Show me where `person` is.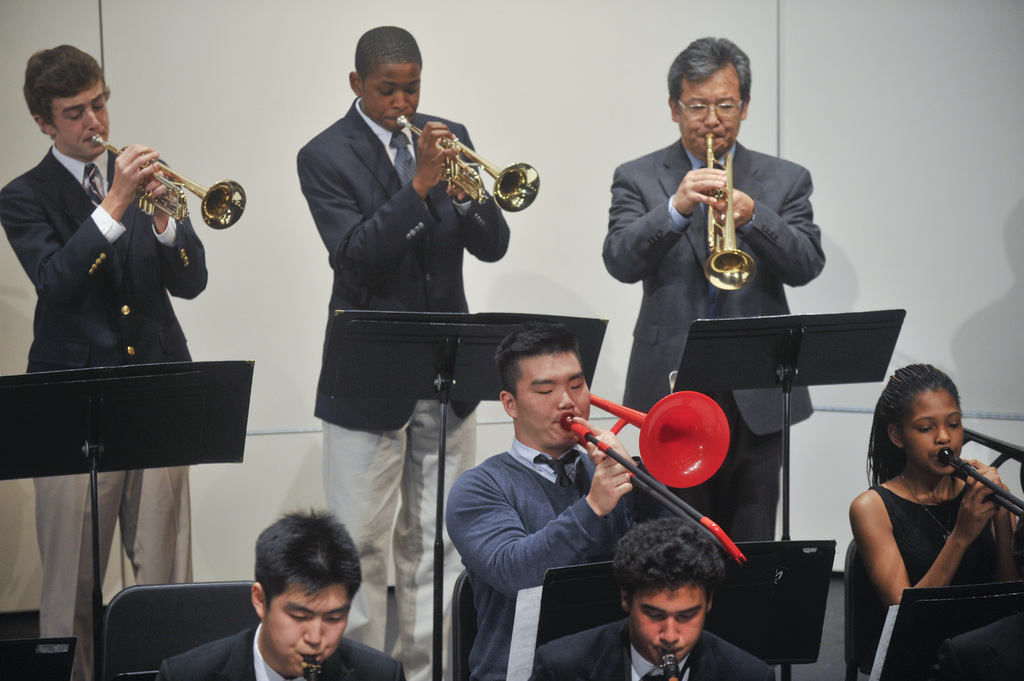
`person` is at 444, 322, 680, 680.
